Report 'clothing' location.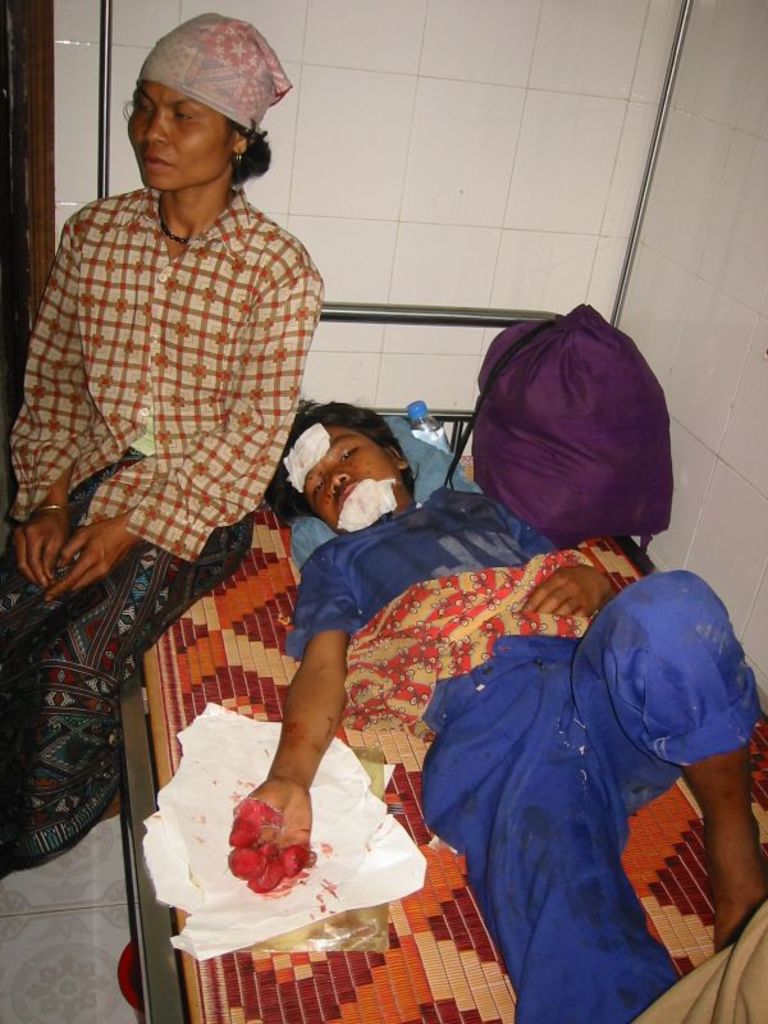
Report: [233, 489, 767, 1023].
